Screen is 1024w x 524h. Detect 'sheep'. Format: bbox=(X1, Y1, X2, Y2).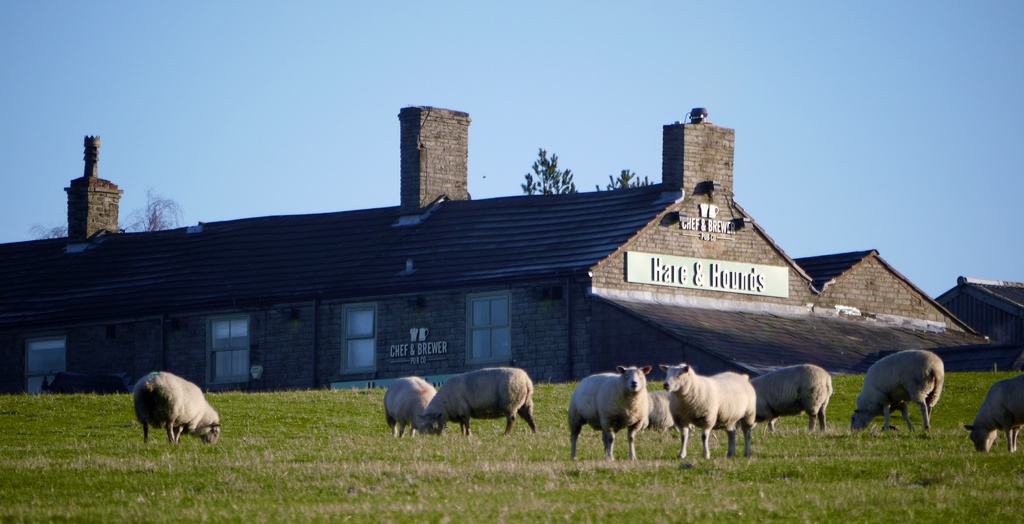
bbox=(414, 368, 536, 436).
